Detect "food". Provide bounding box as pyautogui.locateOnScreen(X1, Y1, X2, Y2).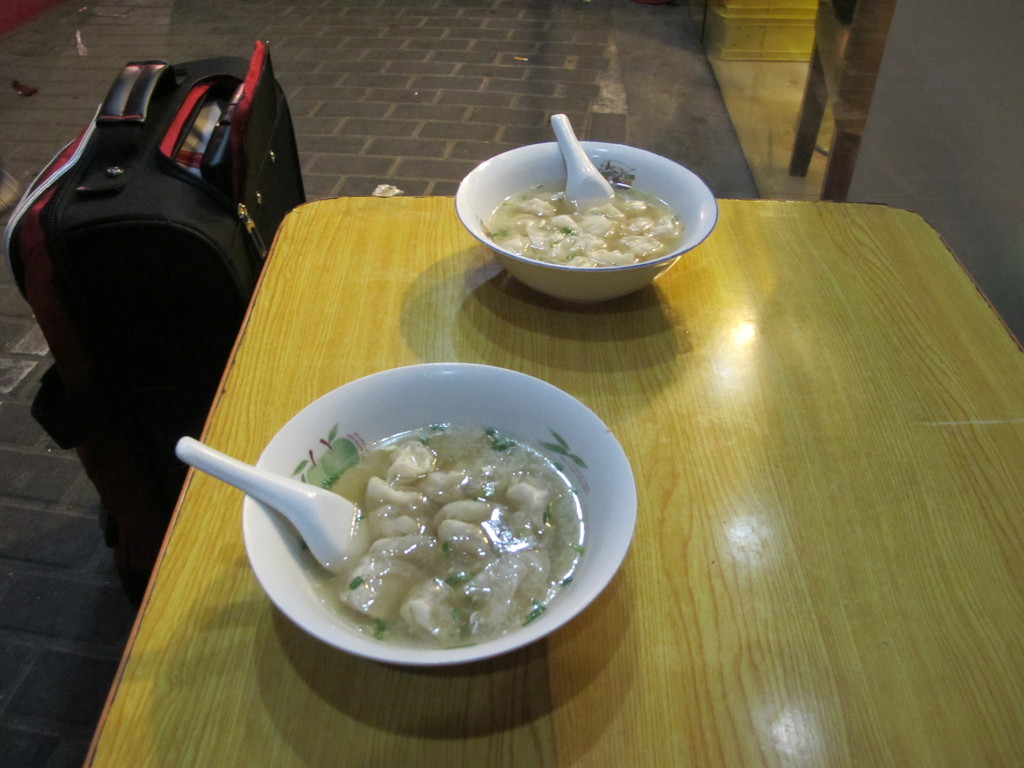
pyautogui.locateOnScreen(488, 180, 681, 267).
